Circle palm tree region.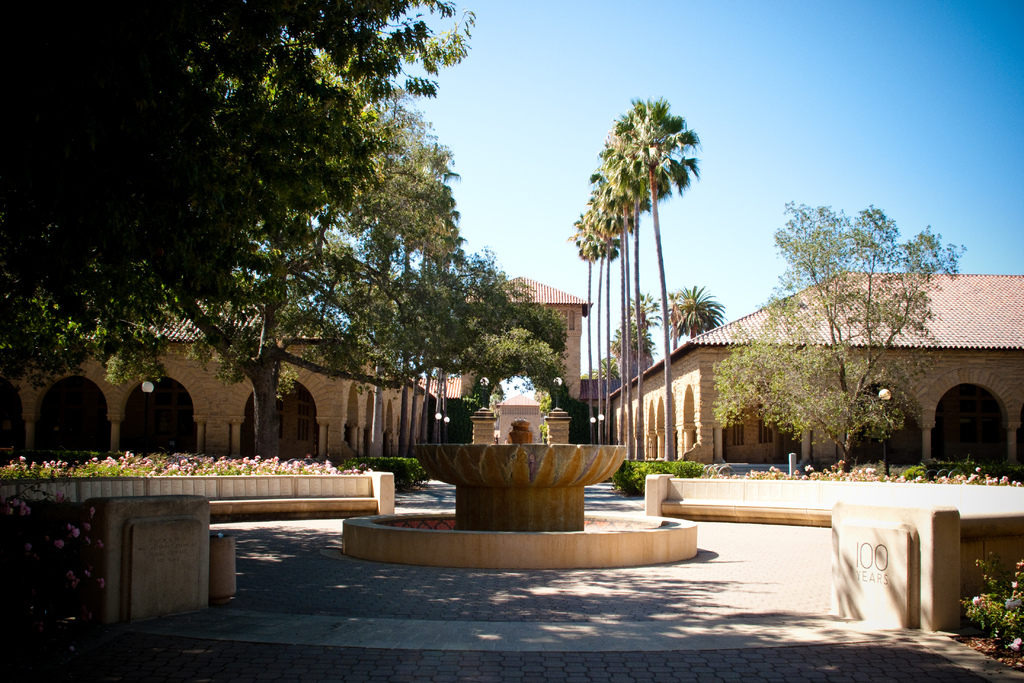
Region: <box>628,90,698,462</box>.
